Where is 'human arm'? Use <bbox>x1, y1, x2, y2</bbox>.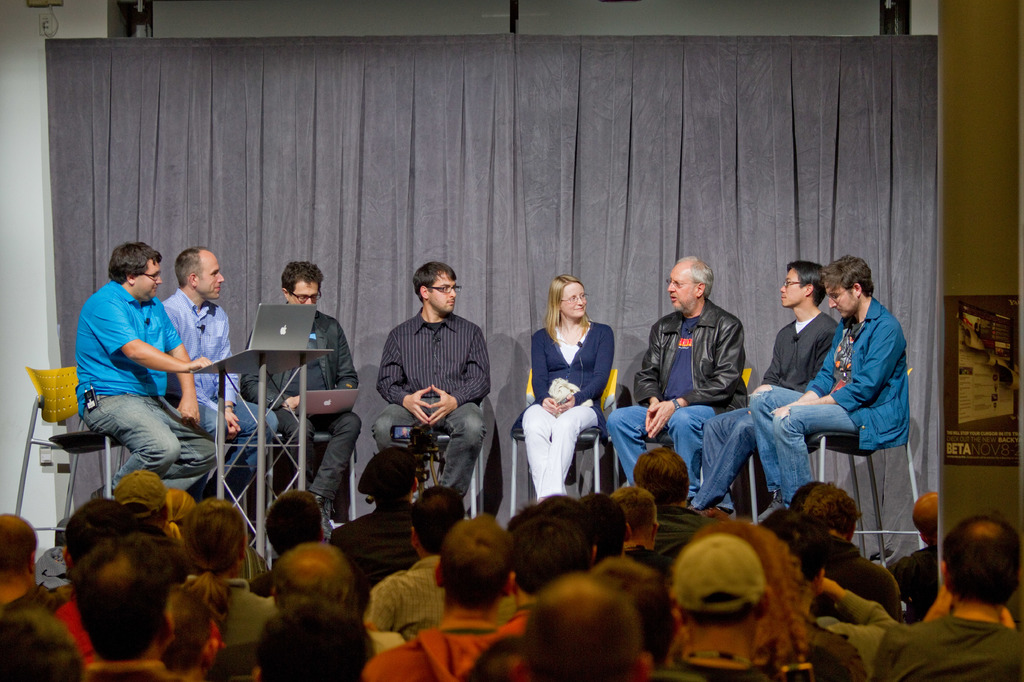
<bbox>175, 372, 213, 414</bbox>.
